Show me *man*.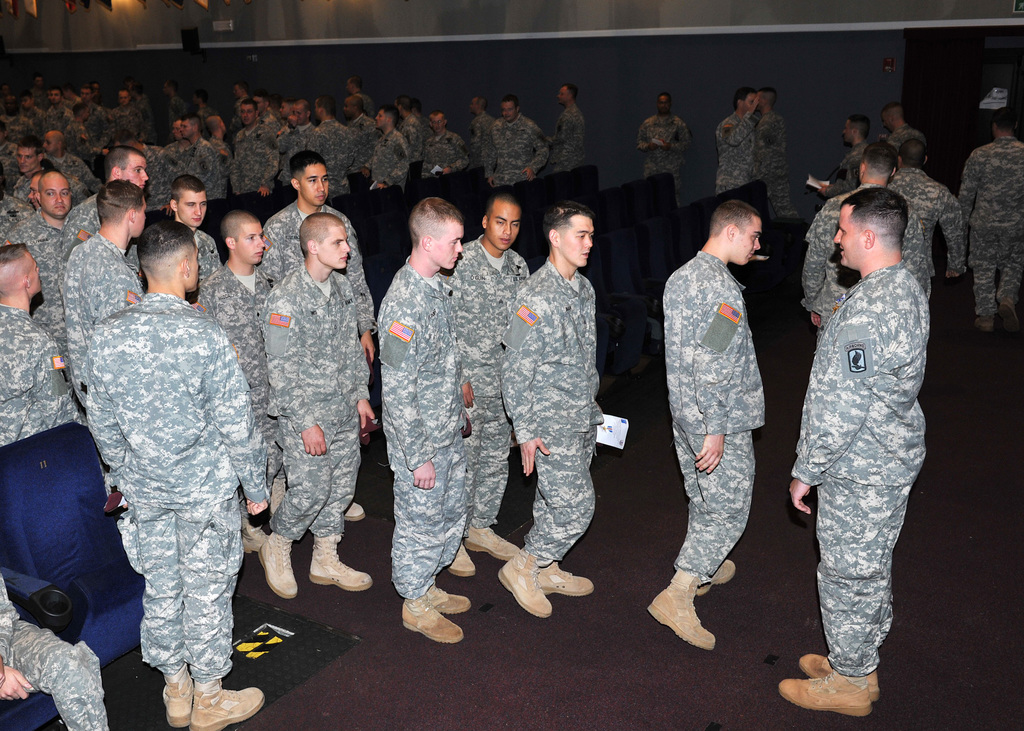
*man* is here: x1=757, y1=83, x2=789, y2=225.
